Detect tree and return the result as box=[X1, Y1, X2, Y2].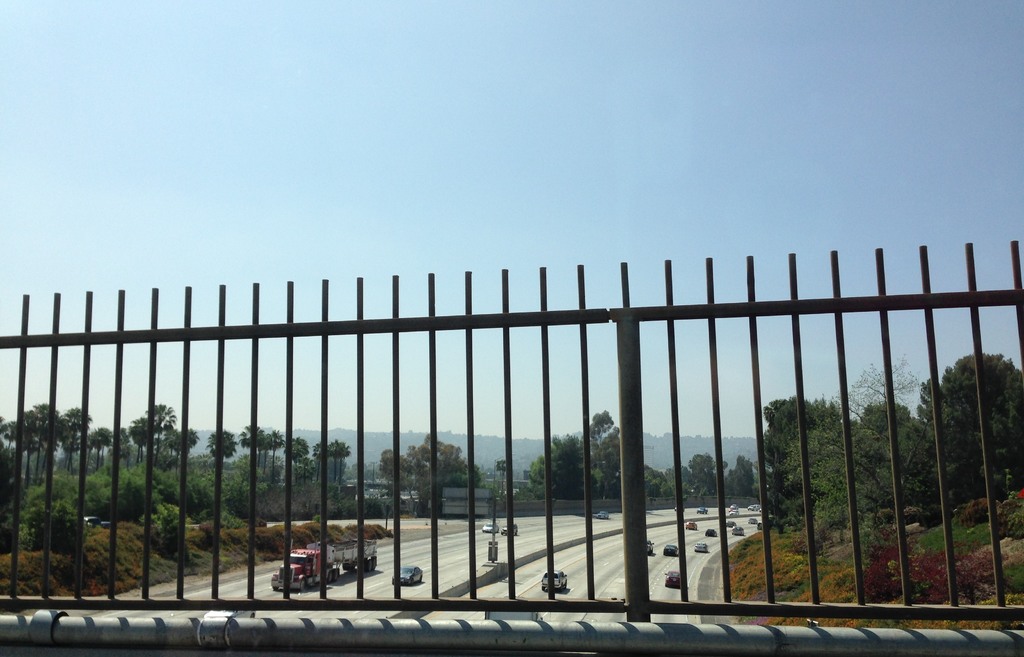
box=[147, 400, 181, 462].
